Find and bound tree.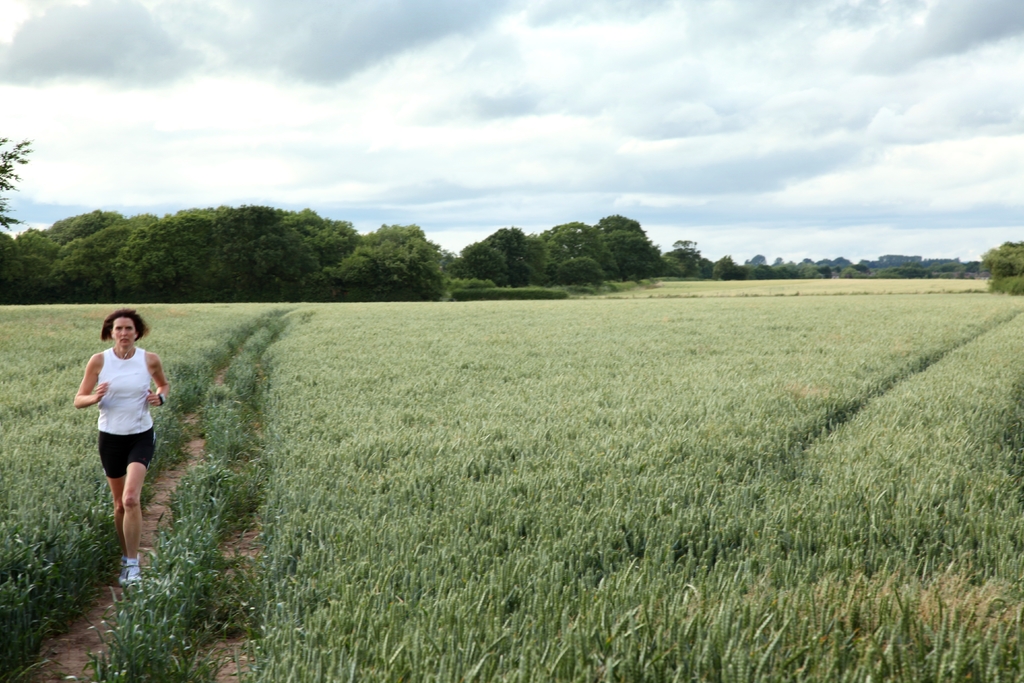
Bound: l=976, t=239, r=1023, b=281.
